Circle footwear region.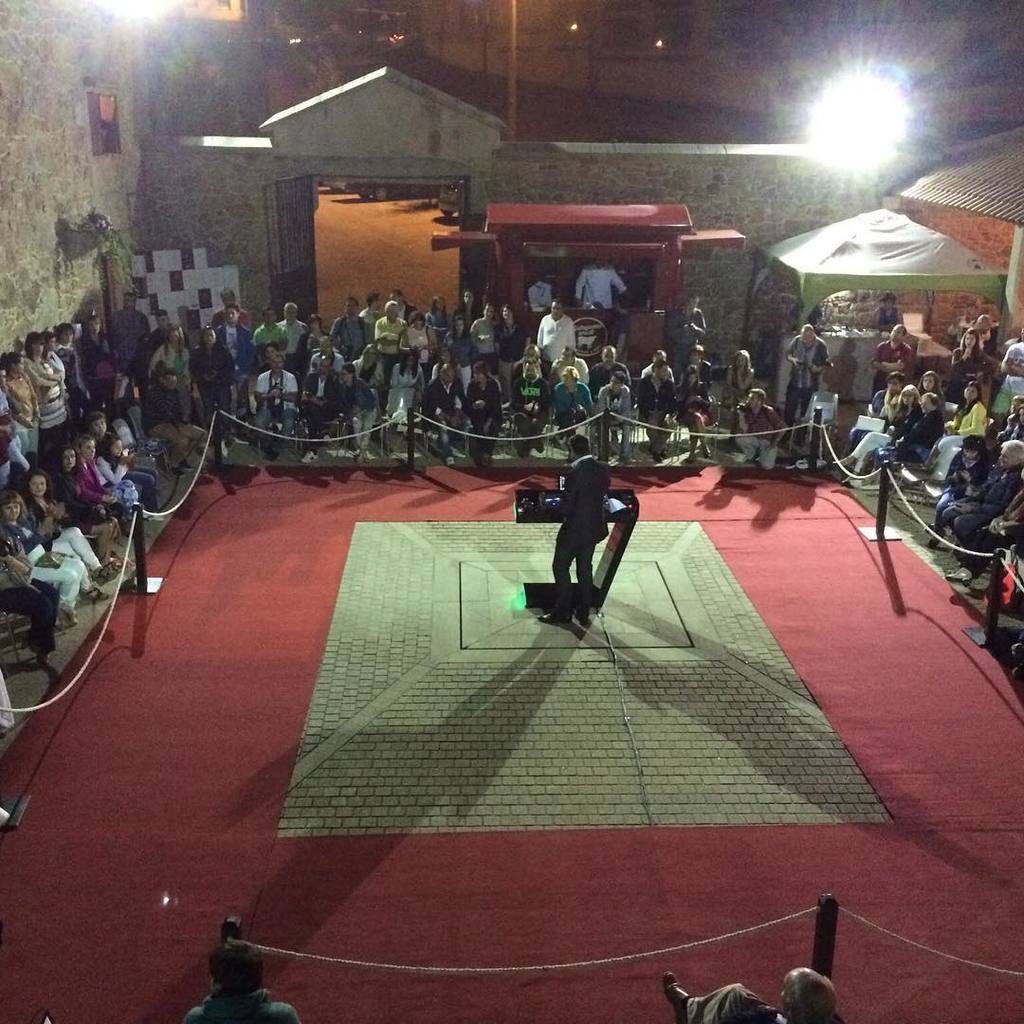
Region: BBox(658, 974, 688, 1023).
